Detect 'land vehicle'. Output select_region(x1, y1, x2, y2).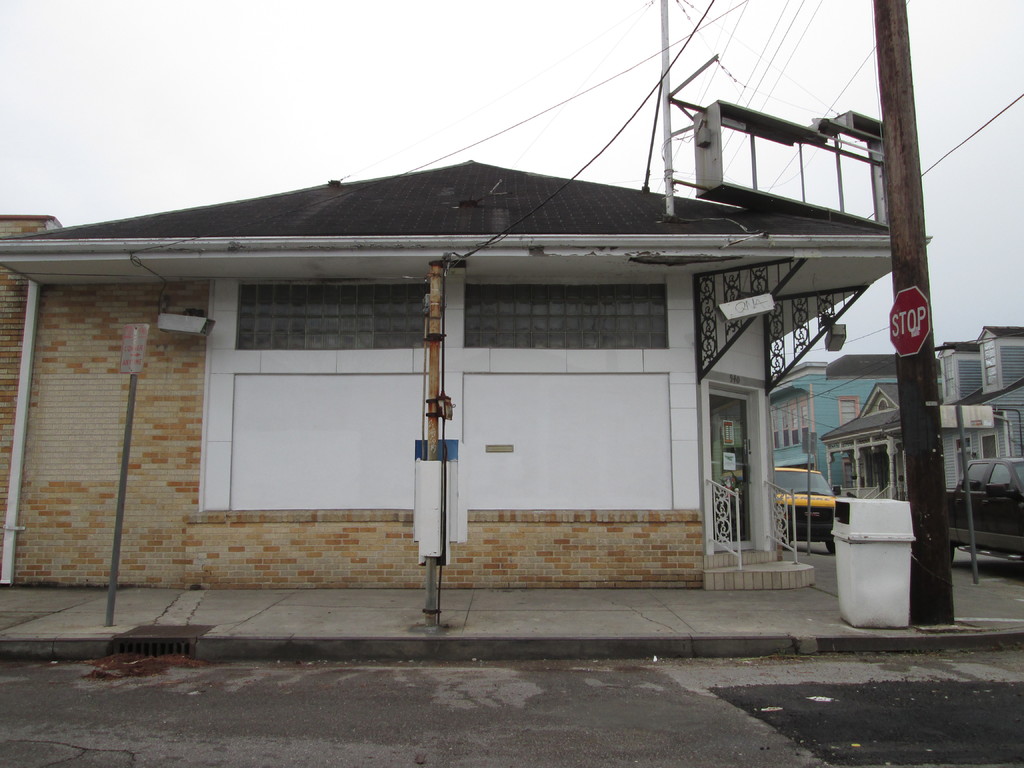
select_region(943, 459, 1023, 565).
